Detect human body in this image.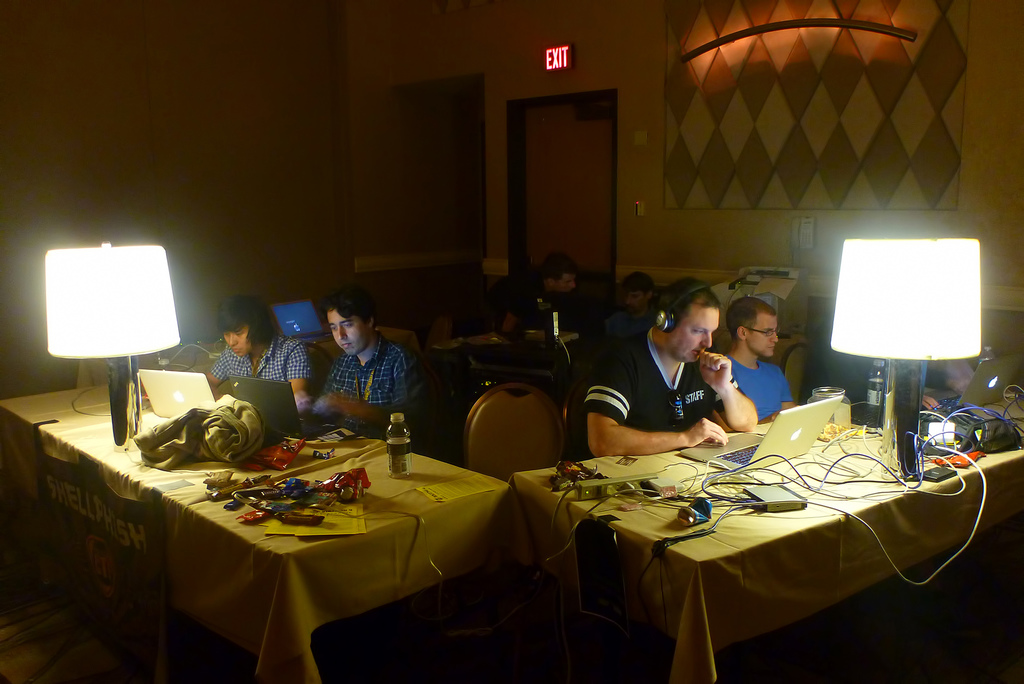
Detection: box=[565, 276, 760, 456].
